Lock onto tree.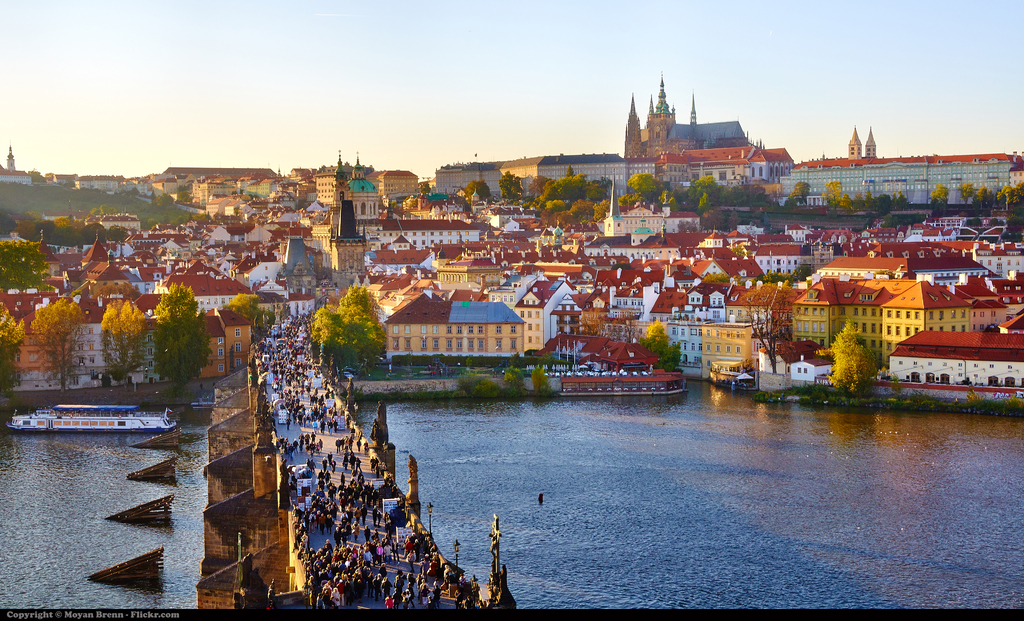
Locked: left=225, top=286, right=278, bottom=318.
